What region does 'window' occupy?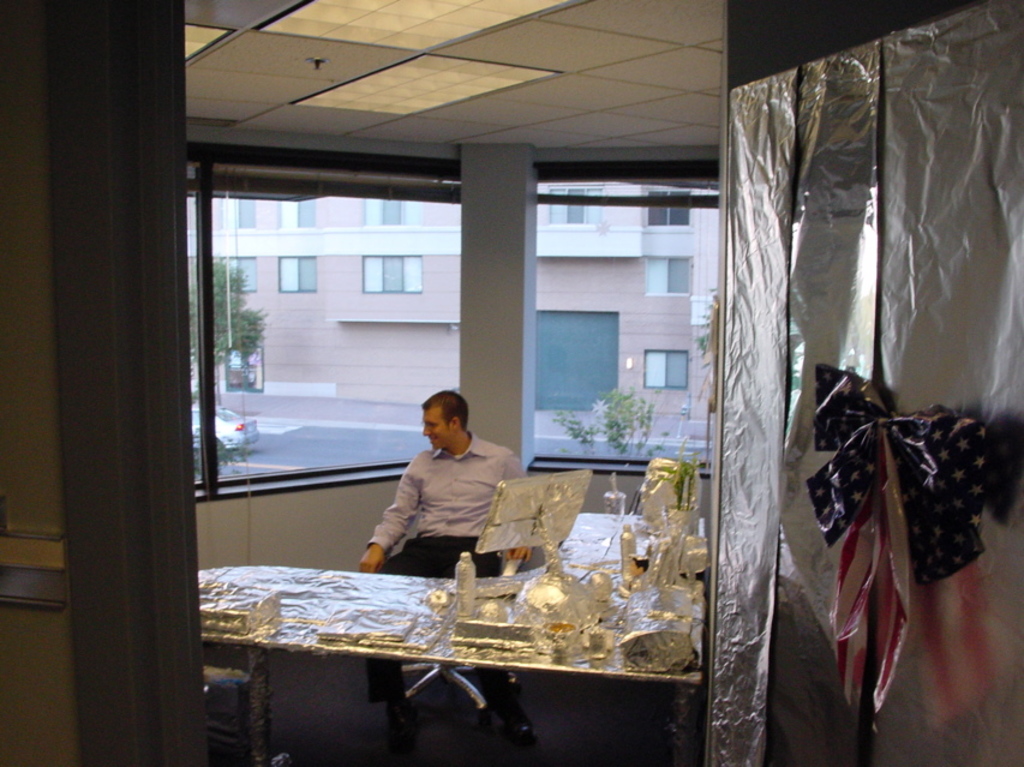
(x1=282, y1=197, x2=313, y2=228).
